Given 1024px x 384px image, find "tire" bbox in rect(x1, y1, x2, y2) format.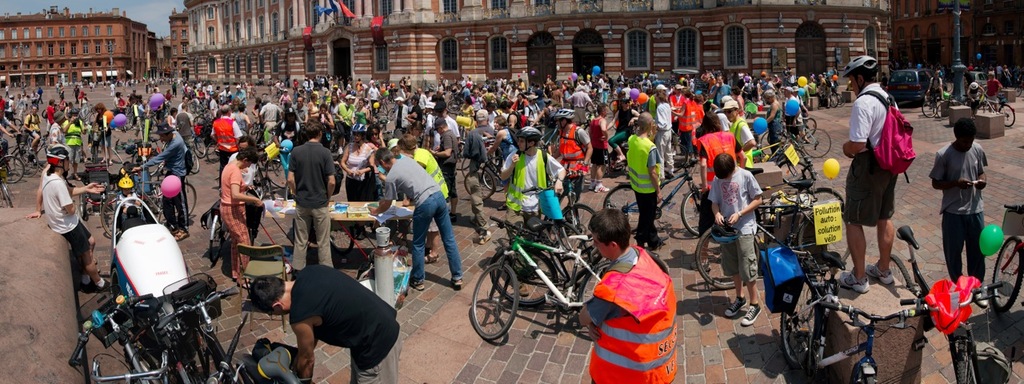
rect(470, 260, 520, 342).
